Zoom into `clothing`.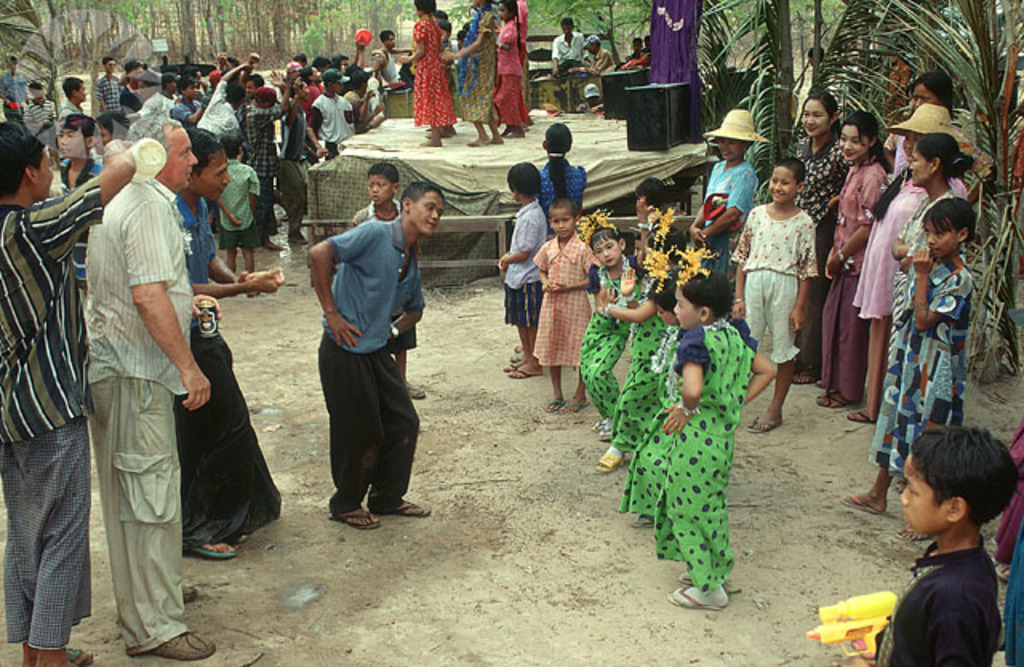
Zoom target: left=170, top=190, right=286, bottom=552.
